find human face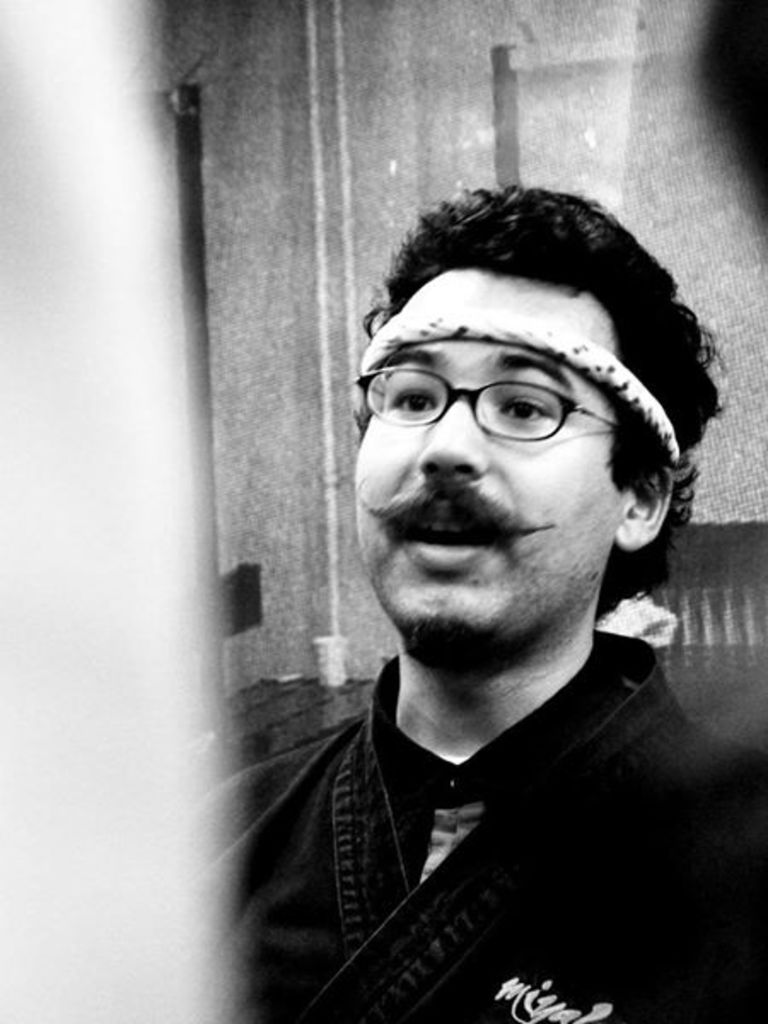
(left=355, top=335, right=625, bottom=655)
